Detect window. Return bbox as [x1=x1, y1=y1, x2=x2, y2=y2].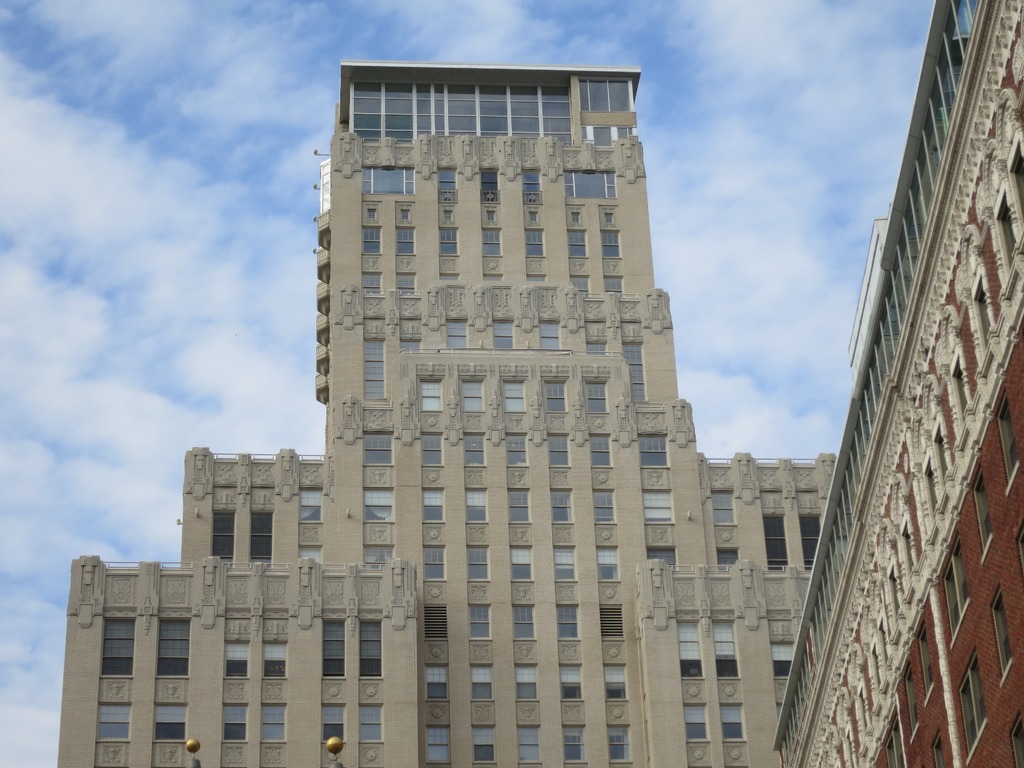
[x1=526, y1=209, x2=538, y2=222].
